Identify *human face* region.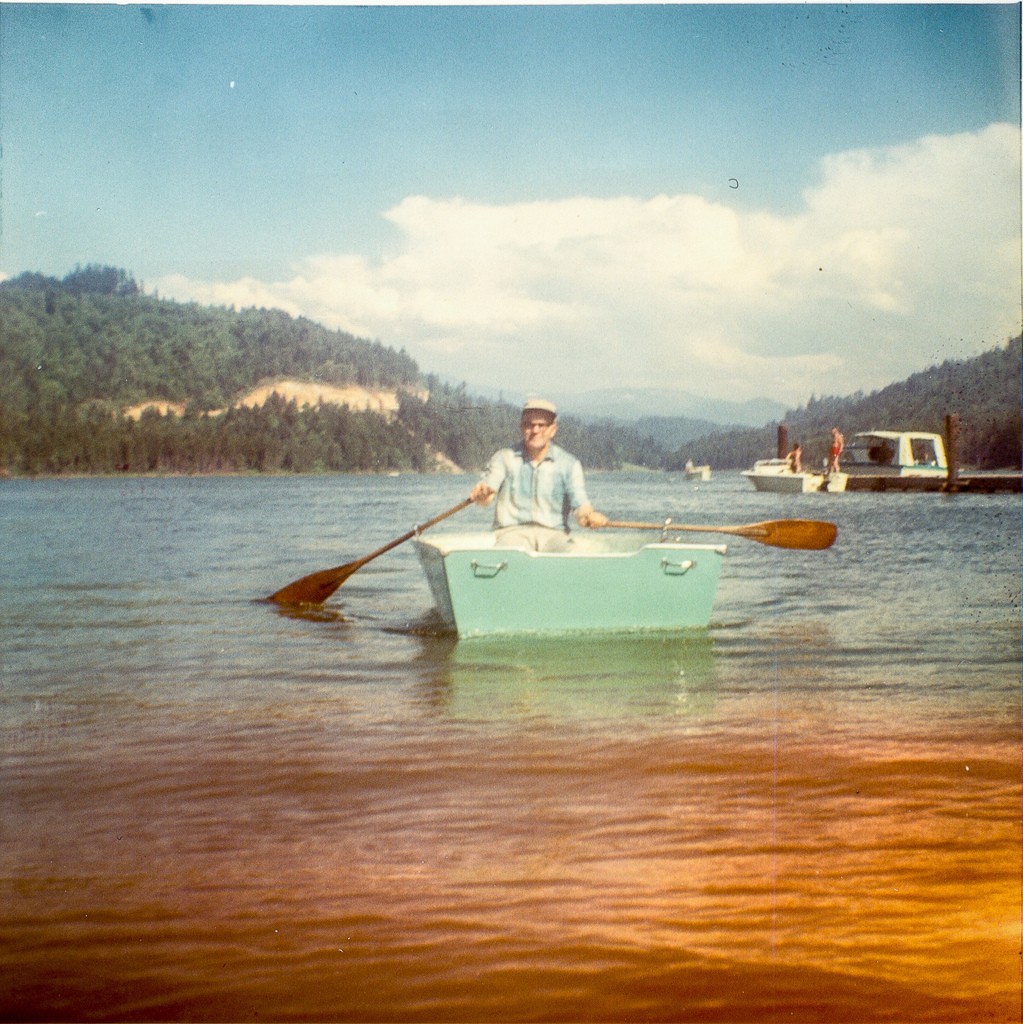
Region: 519:409:548:447.
